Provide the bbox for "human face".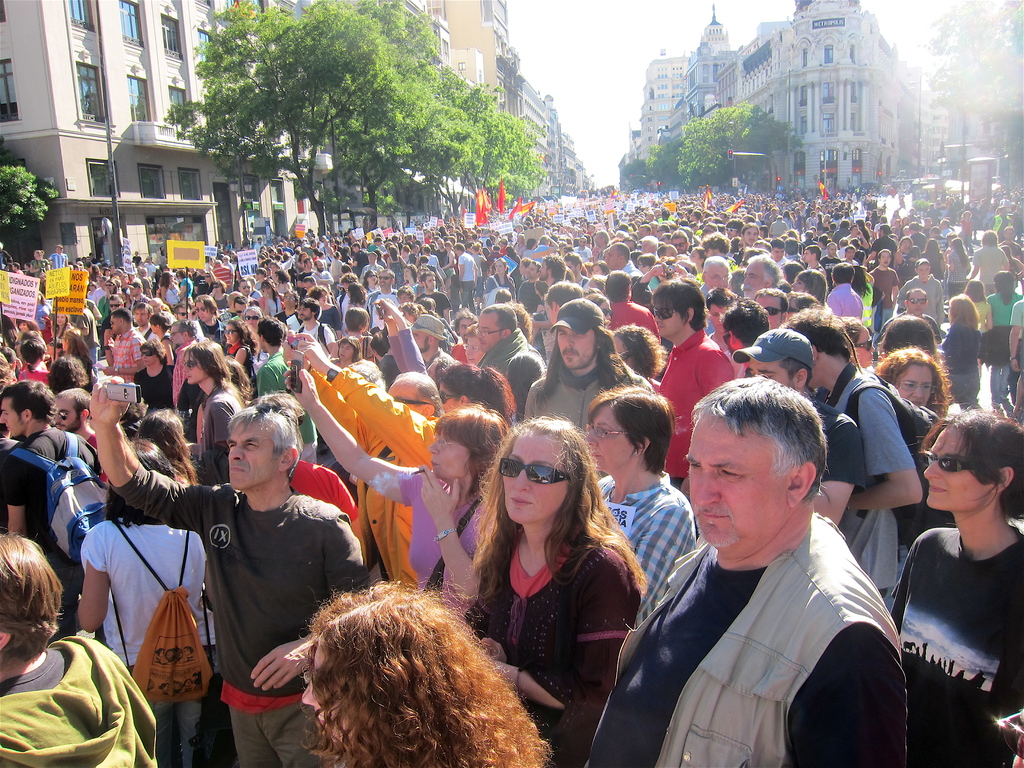
(556, 331, 593, 369).
